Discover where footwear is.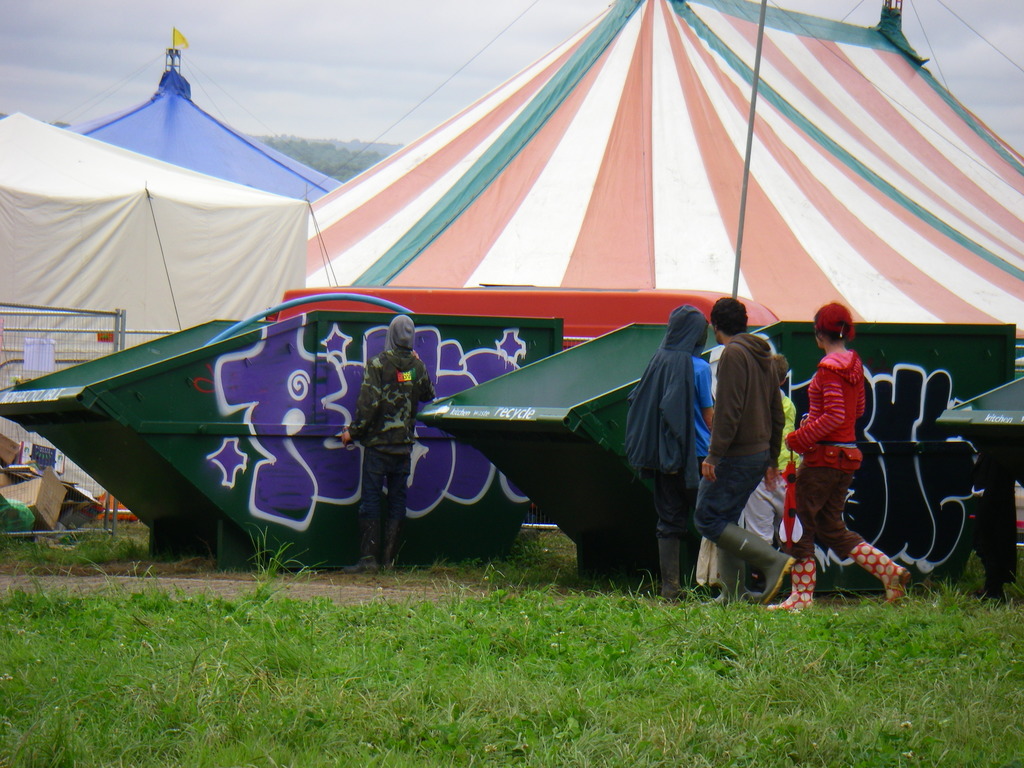
Discovered at [769, 558, 817, 612].
